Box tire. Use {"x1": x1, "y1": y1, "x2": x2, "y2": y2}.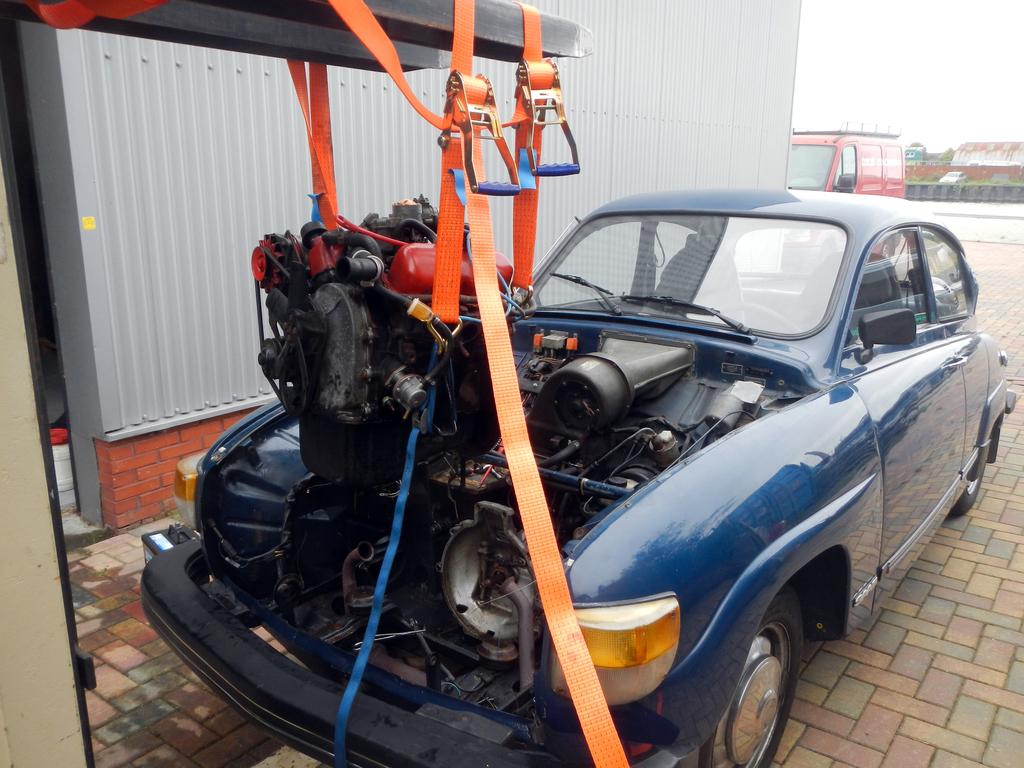
{"x1": 952, "y1": 433, "x2": 990, "y2": 515}.
